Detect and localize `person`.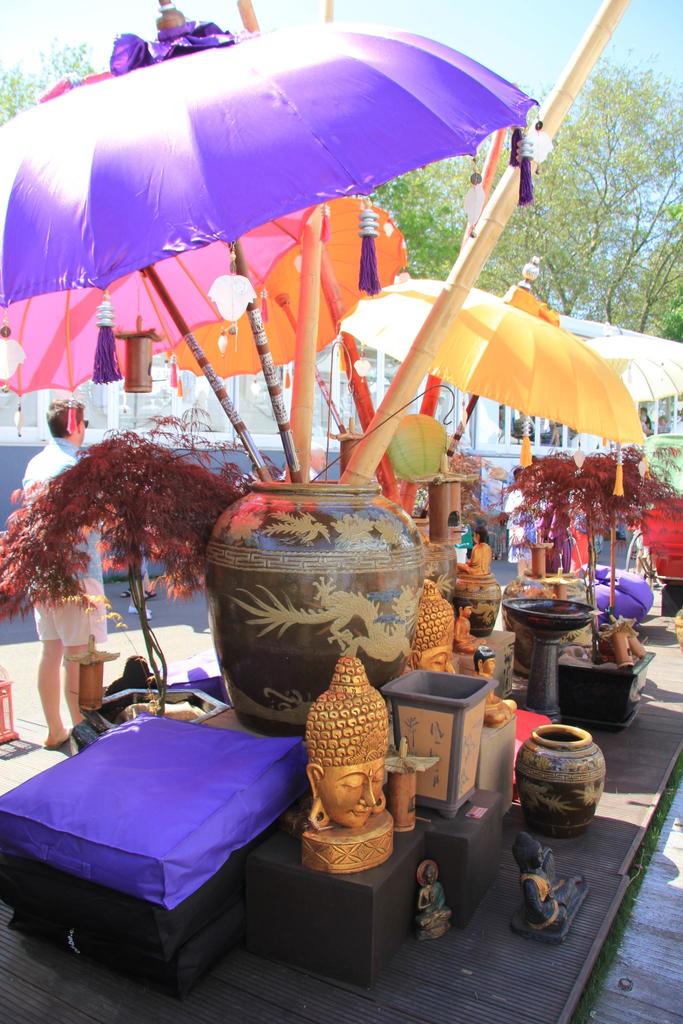
Localized at 288 662 416 892.
